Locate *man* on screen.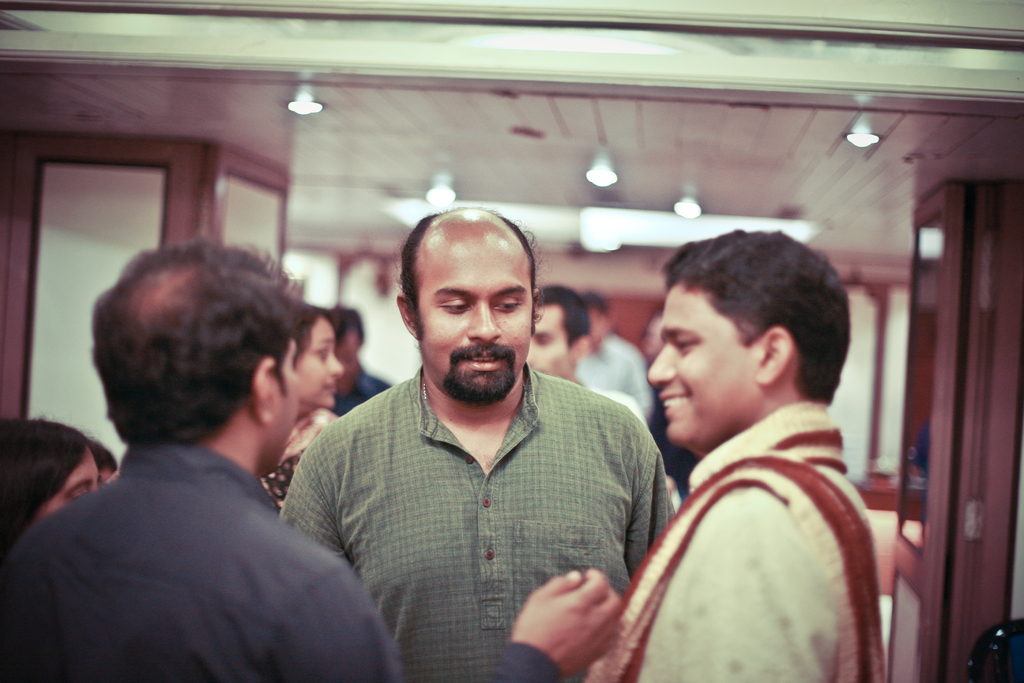
On screen at rect(319, 302, 388, 415).
